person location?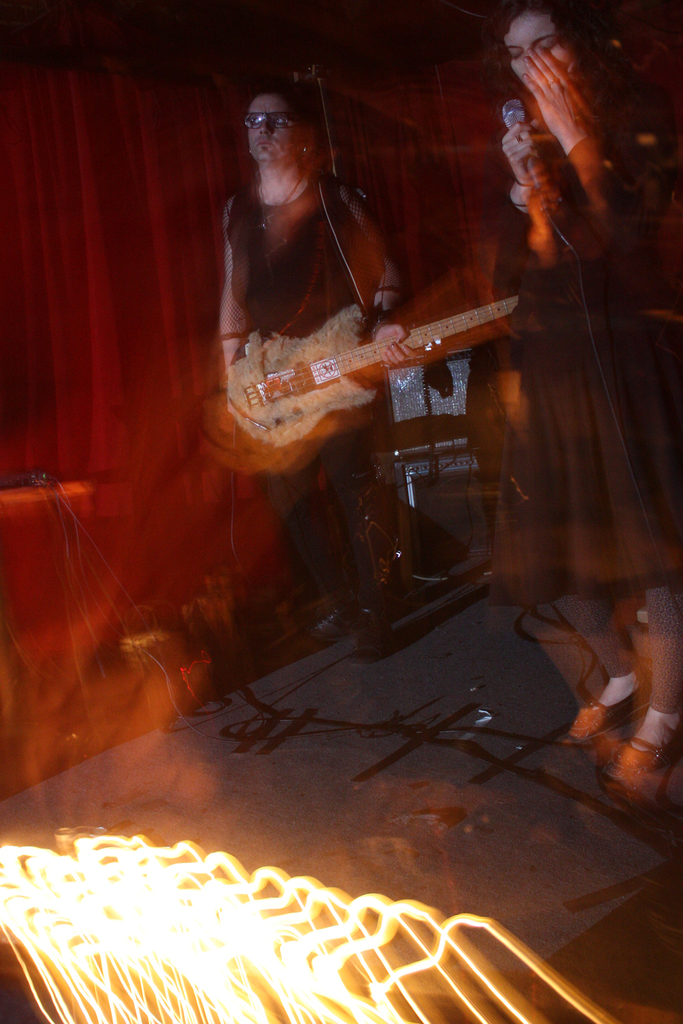
<box>186,77,407,643</box>
